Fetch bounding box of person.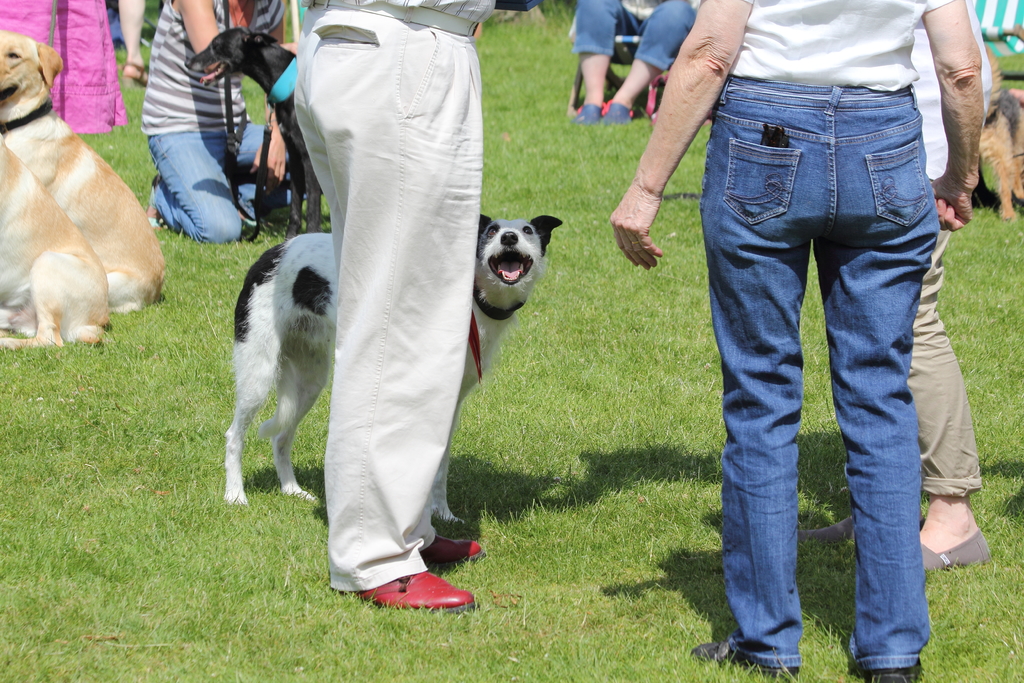
Bbox: box(565, 0, 696, 128).
